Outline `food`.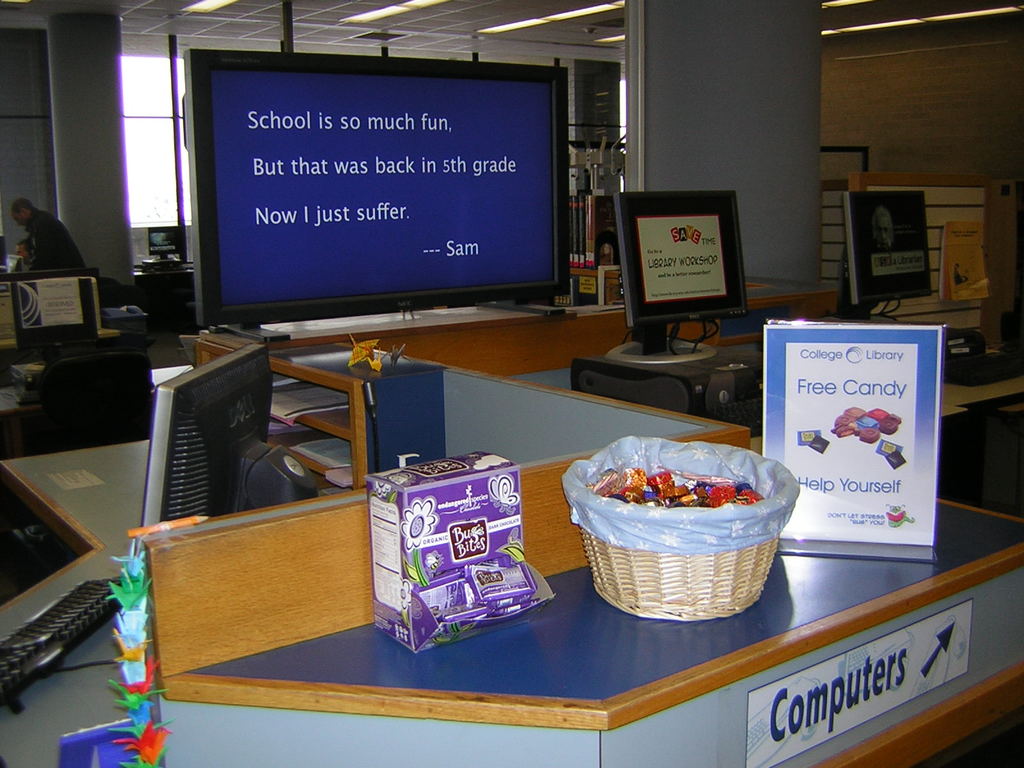
Outline: BBox(795, 429, 827, 455).
